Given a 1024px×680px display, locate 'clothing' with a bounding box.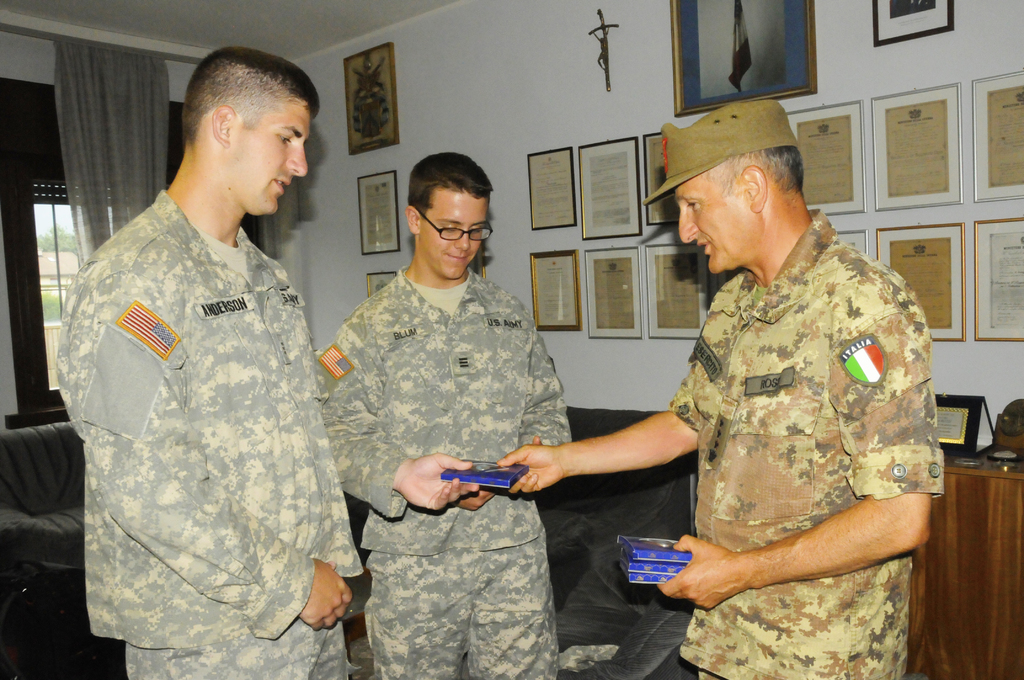
Located: {"left": 57, "top": 143, "right": 356, "bottom": 654}.
